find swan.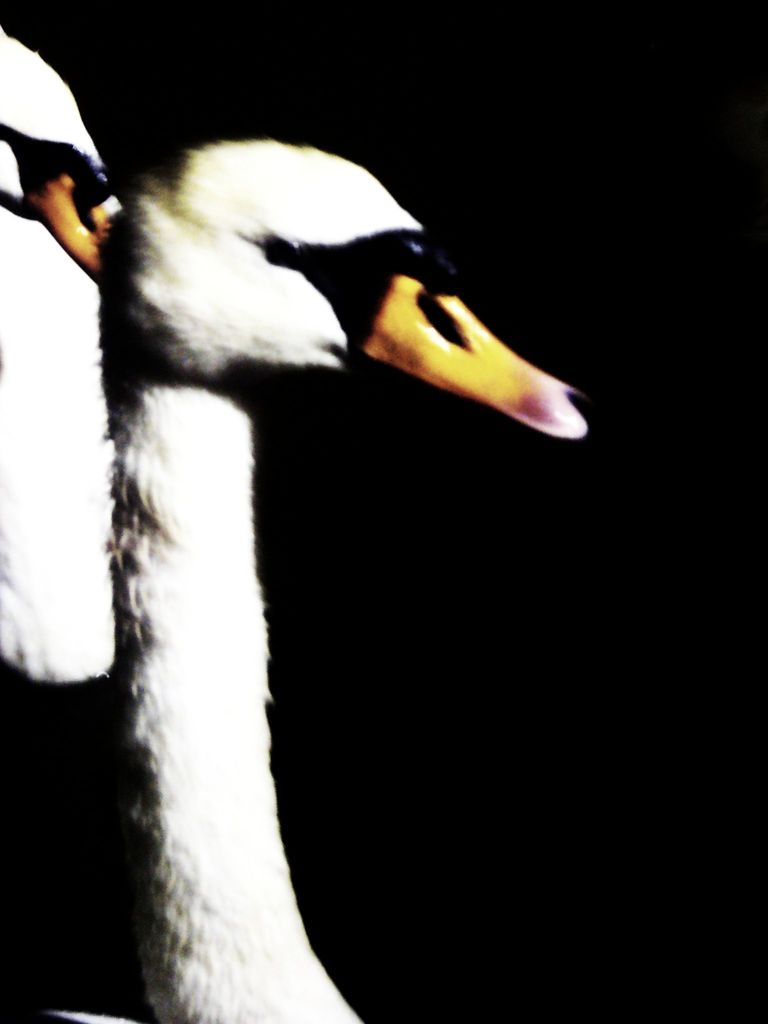
locate(40, 153, 633, 1001).
